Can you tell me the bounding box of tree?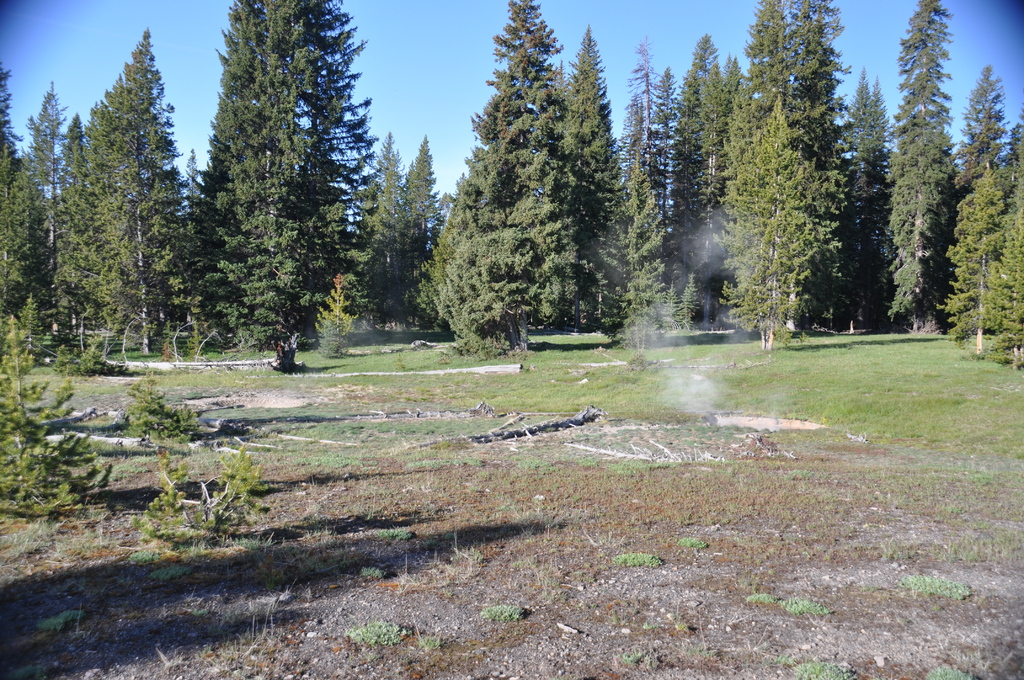
crop(172, 11, 389, 374).
